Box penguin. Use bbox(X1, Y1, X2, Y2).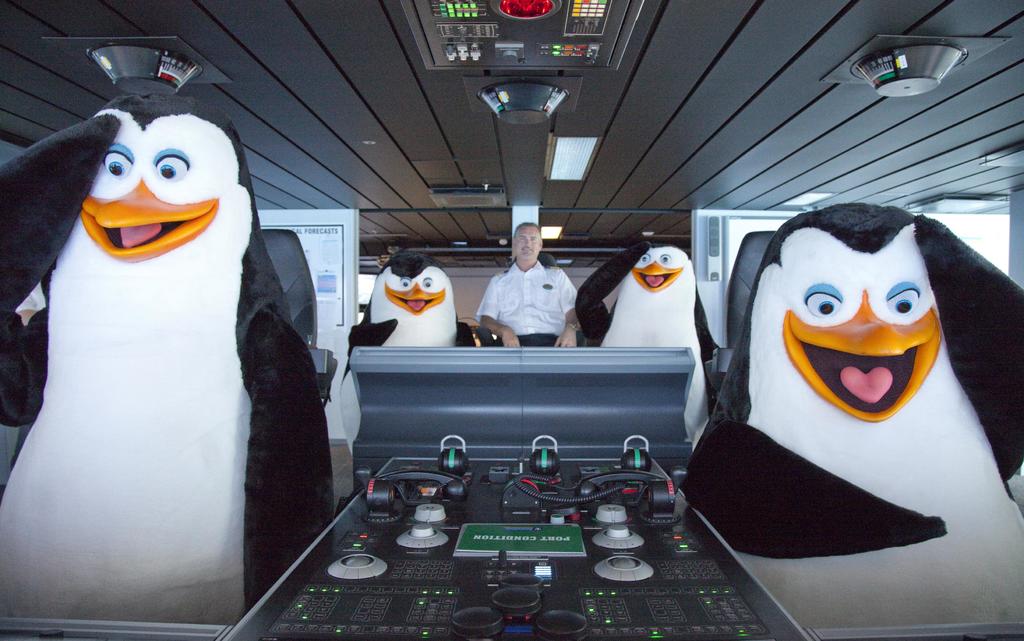
bbox(0, 65, 335, 633).
